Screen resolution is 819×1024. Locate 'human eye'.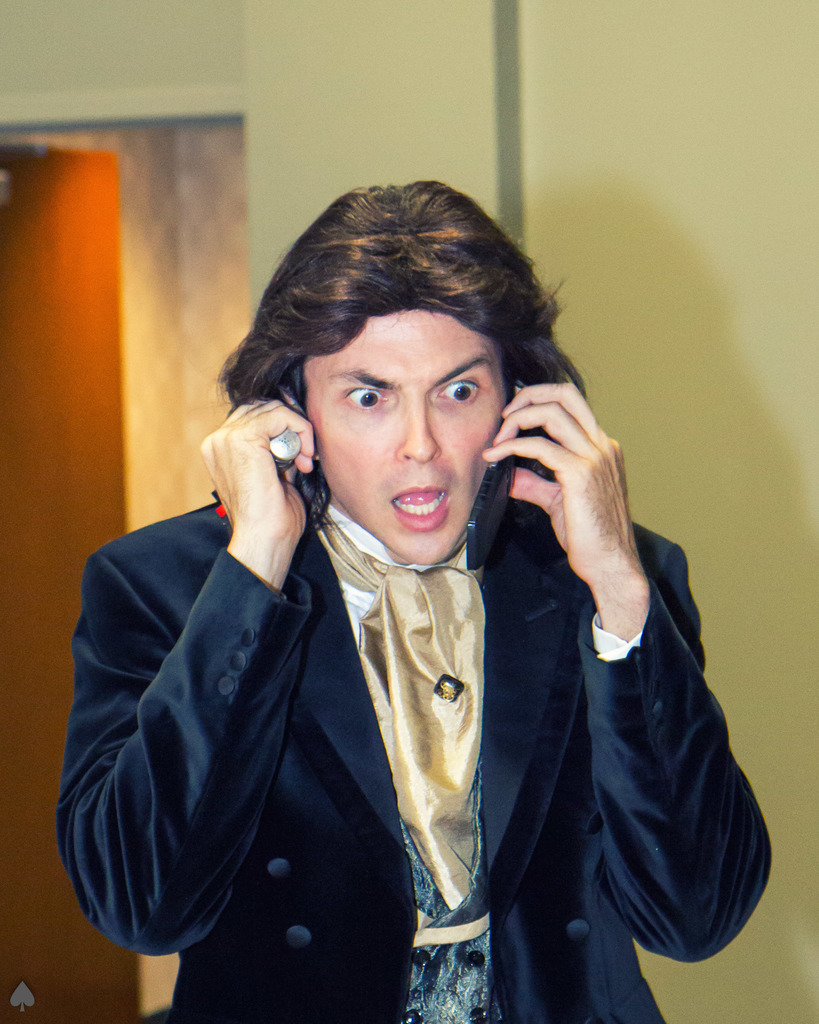
331 384 399 417.
